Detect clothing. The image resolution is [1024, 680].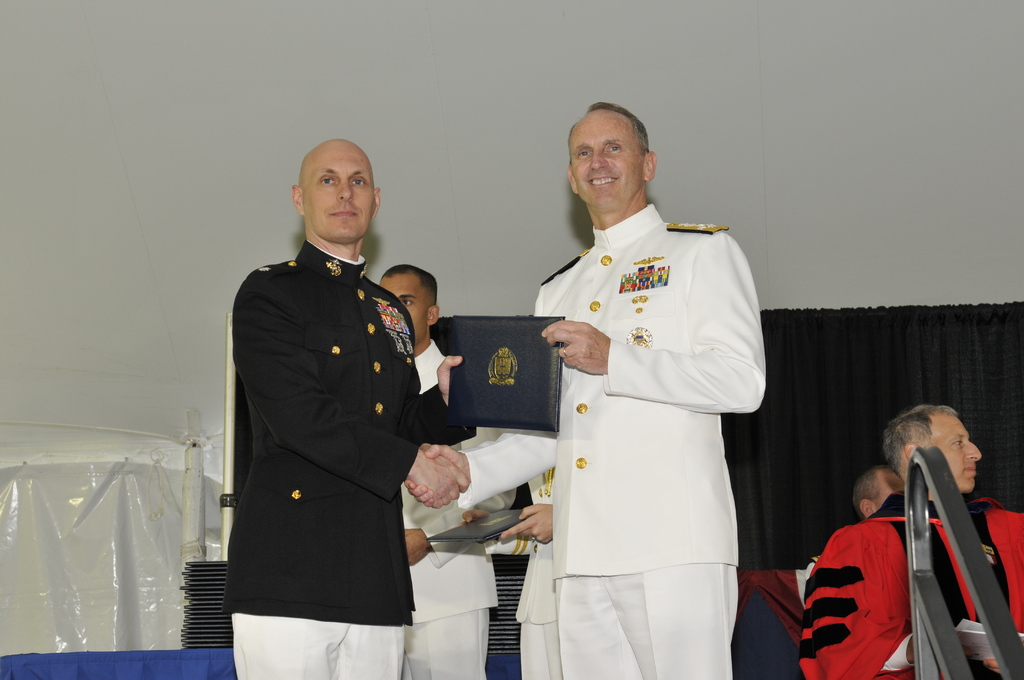
box(208, 211, 465, 654).
